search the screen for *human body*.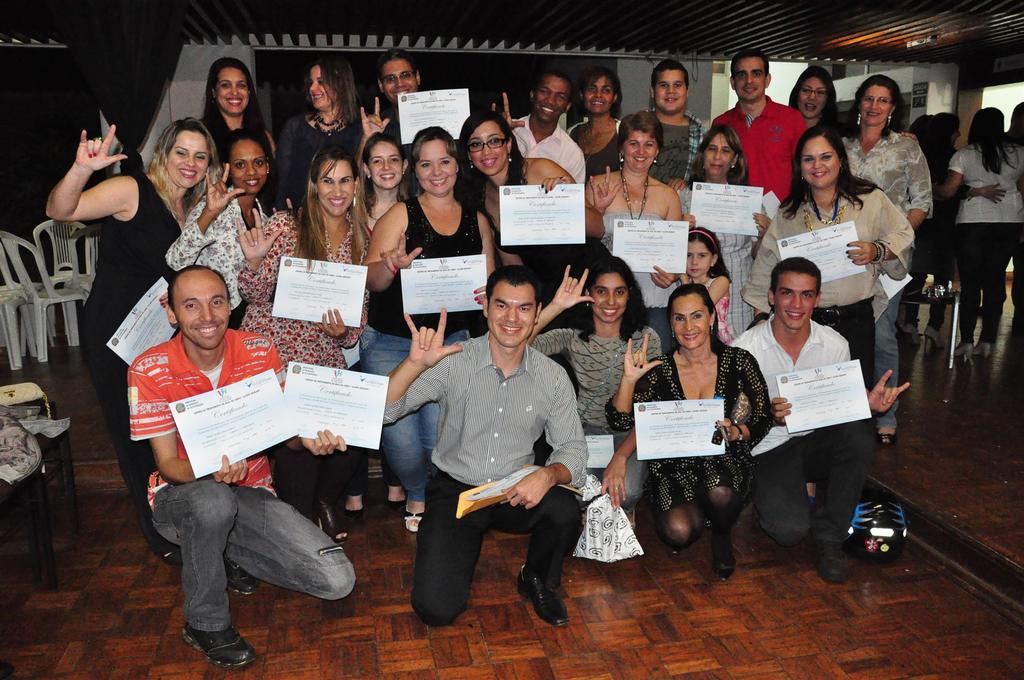
Found at 584/111/681/305.
